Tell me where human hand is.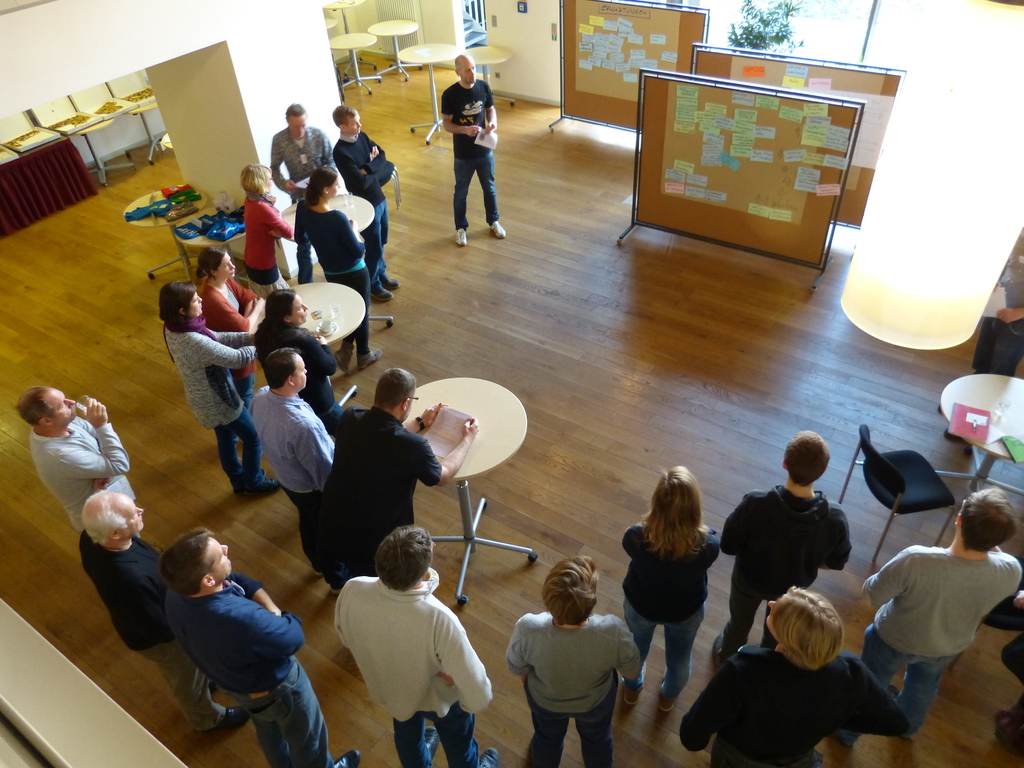
human hand is at x1=369 y1=143 x2=381 y2=161.
